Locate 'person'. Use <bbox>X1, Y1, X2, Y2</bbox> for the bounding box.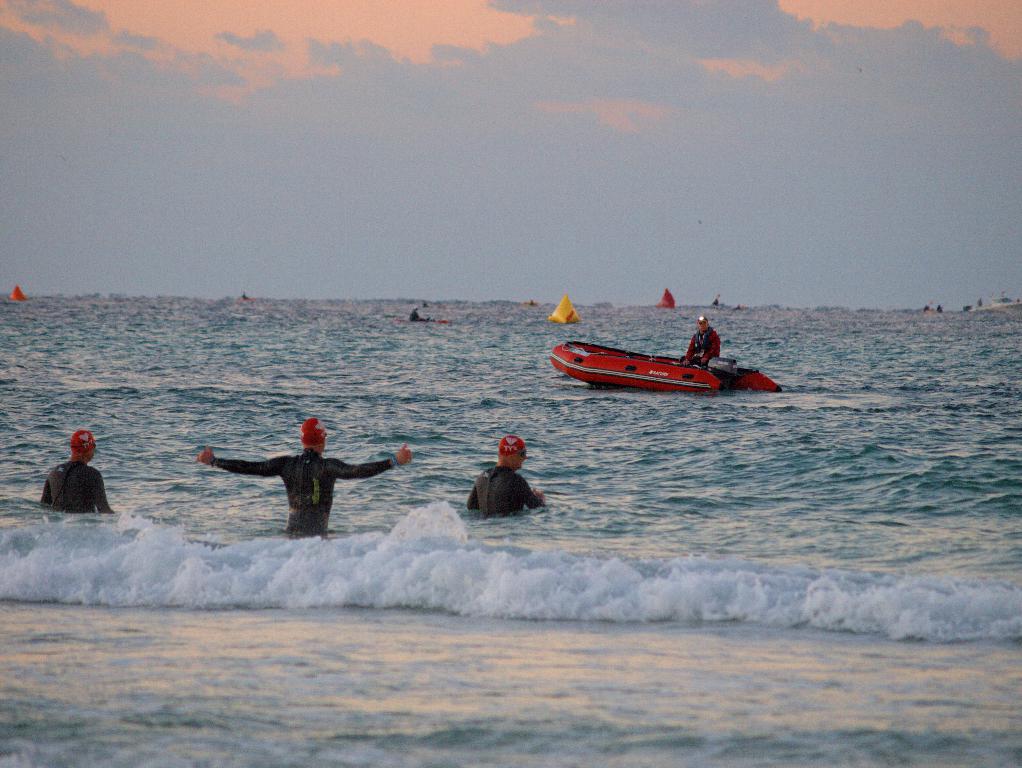
<bbox>463, 434, 542, 520</bbox>.
